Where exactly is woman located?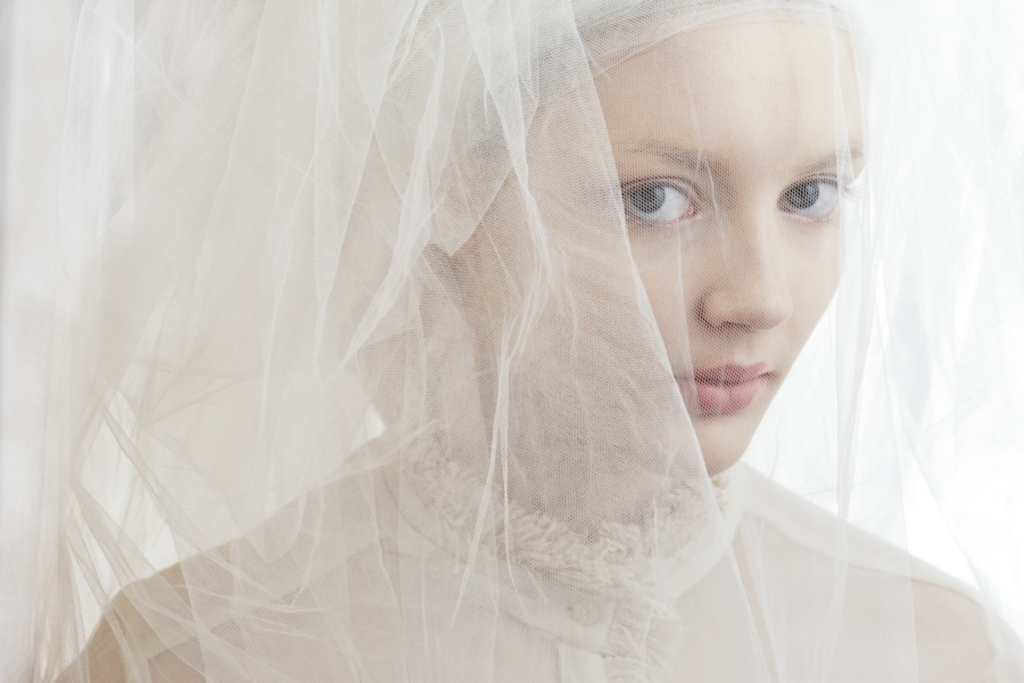
Its bounding box is [x1=32, y1=14, x2=931, y2=682].
